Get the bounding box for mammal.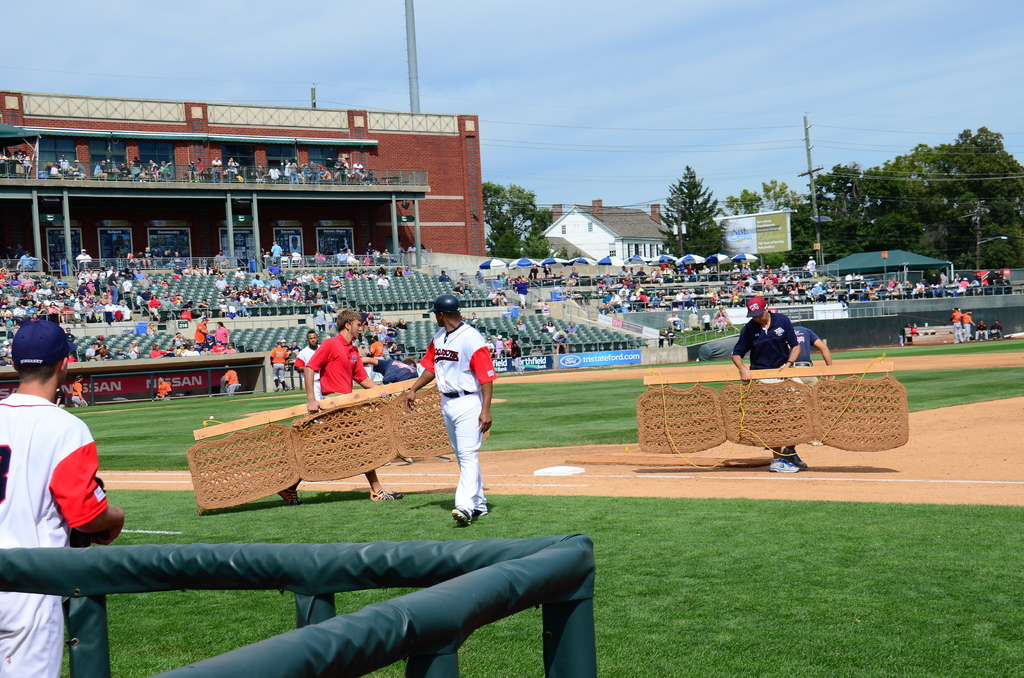
(x1=227, y1=157, x2=239, y2=182).
